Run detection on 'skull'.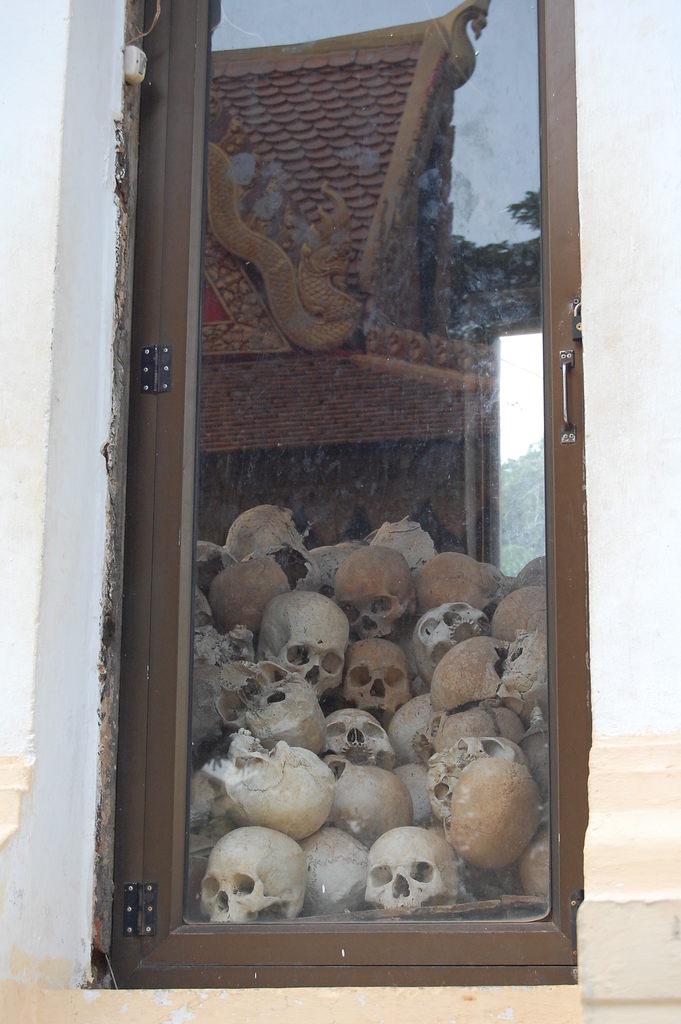
Result: left=491, top=614, right=563, bottom=738.
